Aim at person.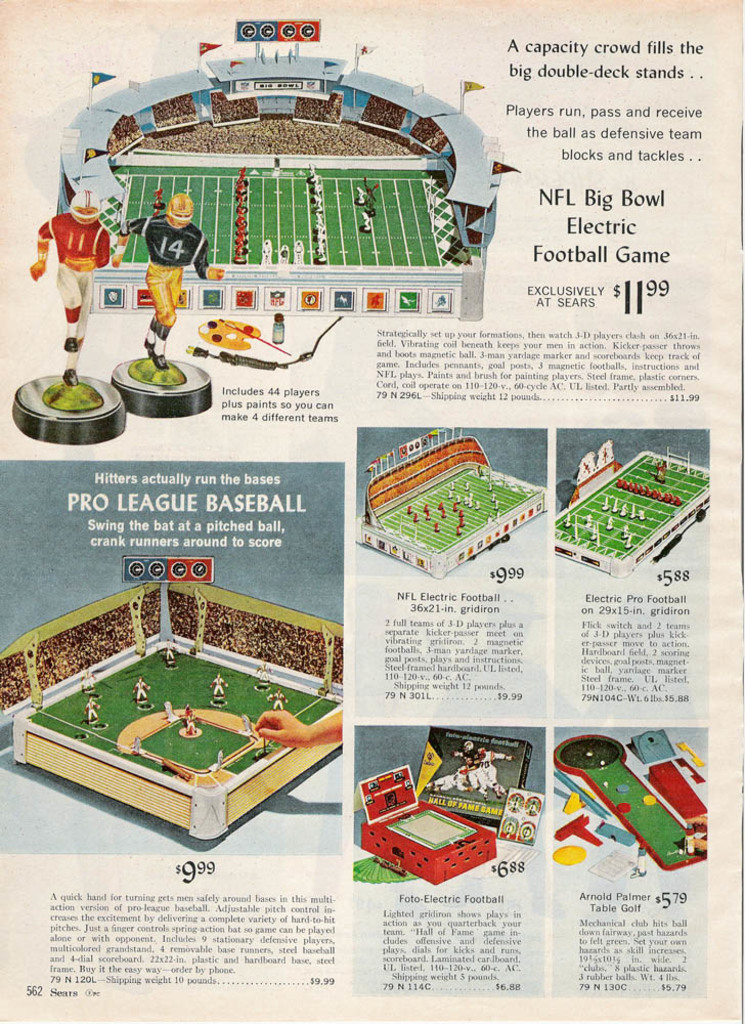
Aimed at <box>255,660,274,689</box>.
